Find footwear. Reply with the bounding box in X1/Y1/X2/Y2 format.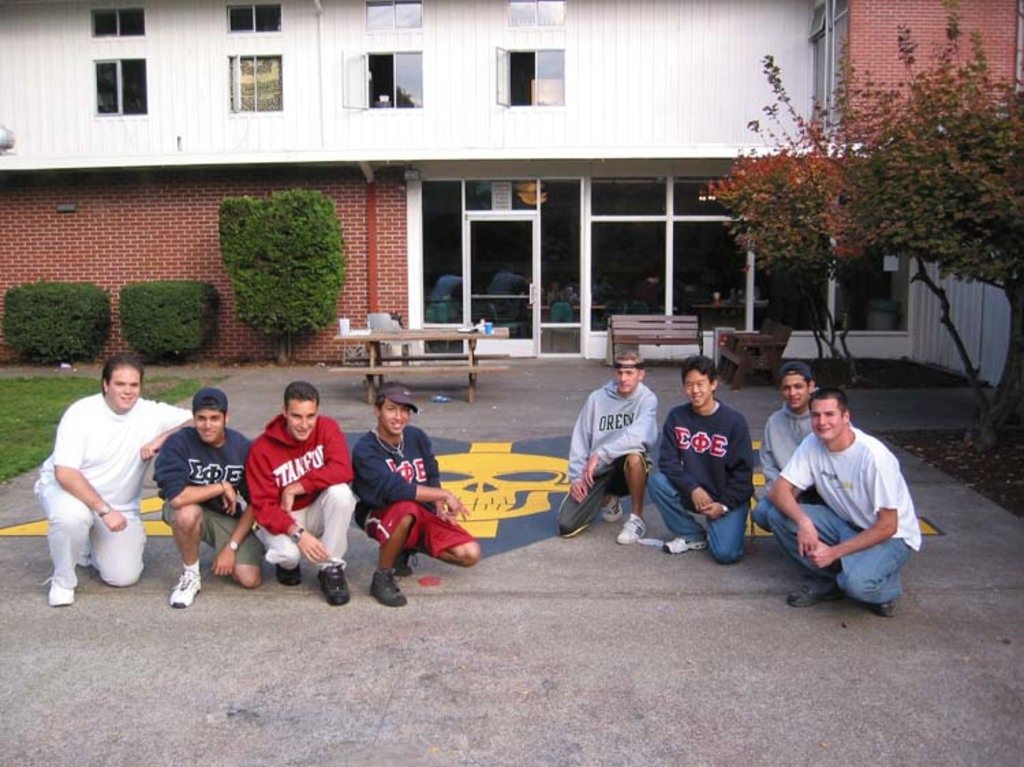
393/550/411/573.
